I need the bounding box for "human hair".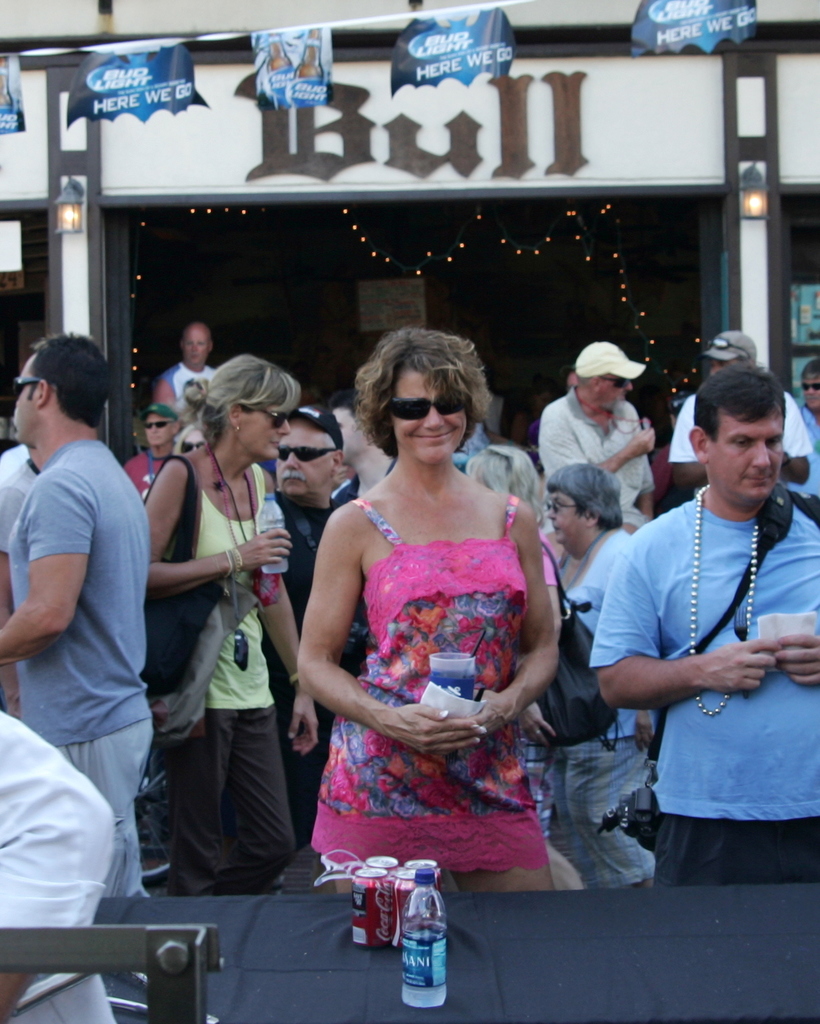
Here it is: detection(689, 354, 789, 445).
